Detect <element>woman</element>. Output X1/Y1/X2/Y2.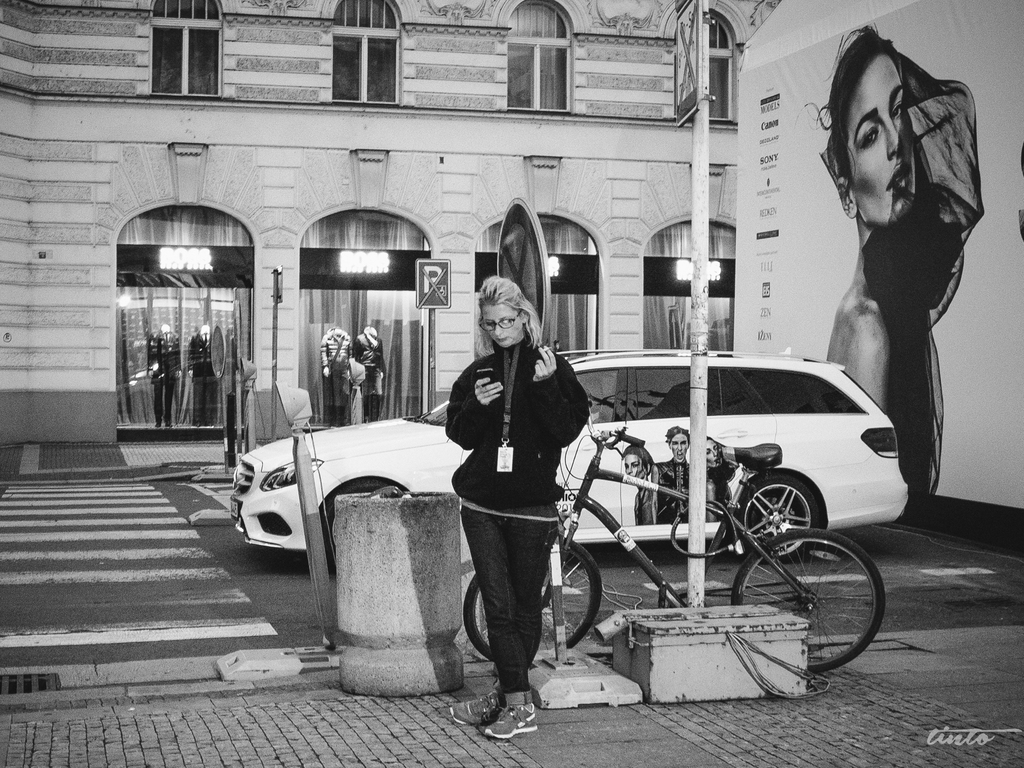
442/263/600/730.
